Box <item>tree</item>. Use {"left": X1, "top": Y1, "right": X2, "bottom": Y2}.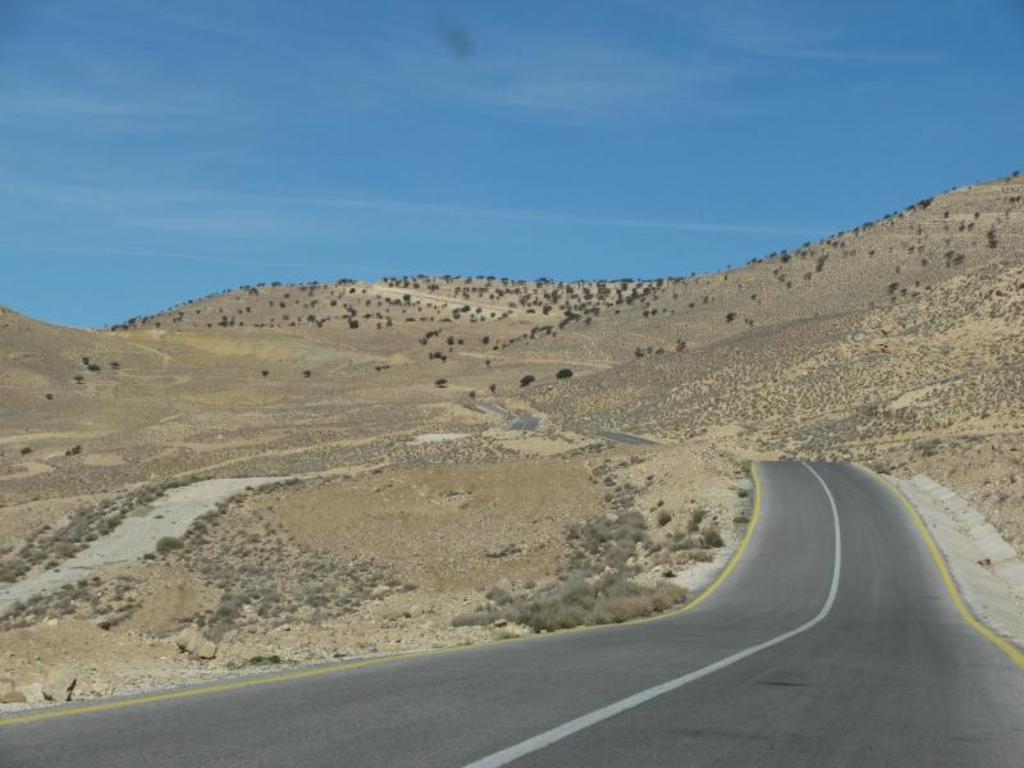
{"left": 470, "top": 390, "right": 476, "bottom": 396}.
